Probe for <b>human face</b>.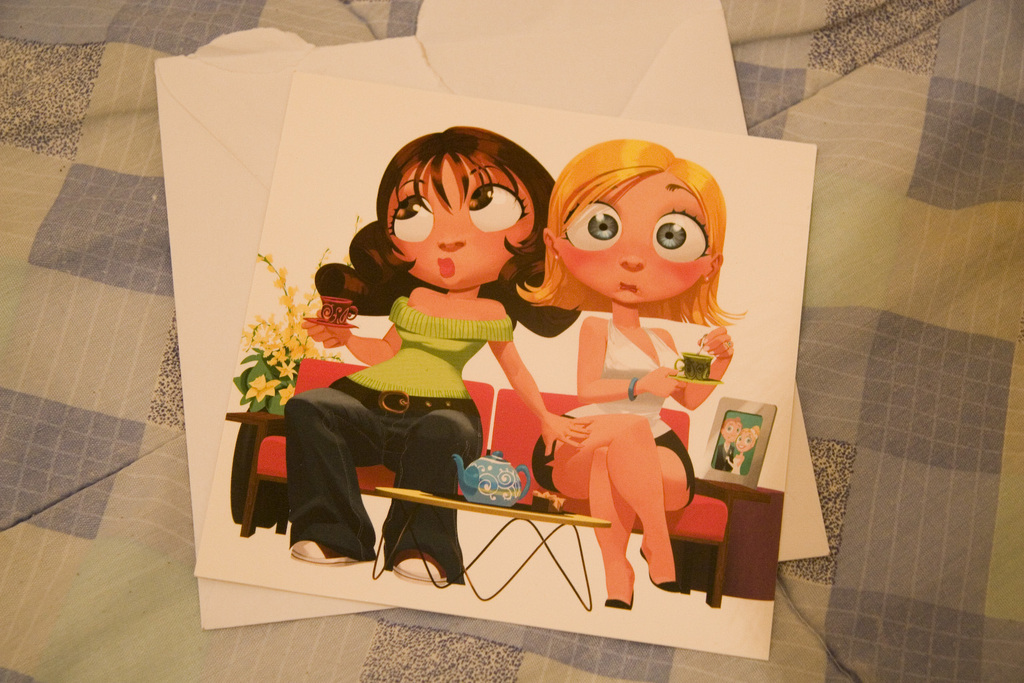
Probe result: l=388, t=152, r=535, b=283.
